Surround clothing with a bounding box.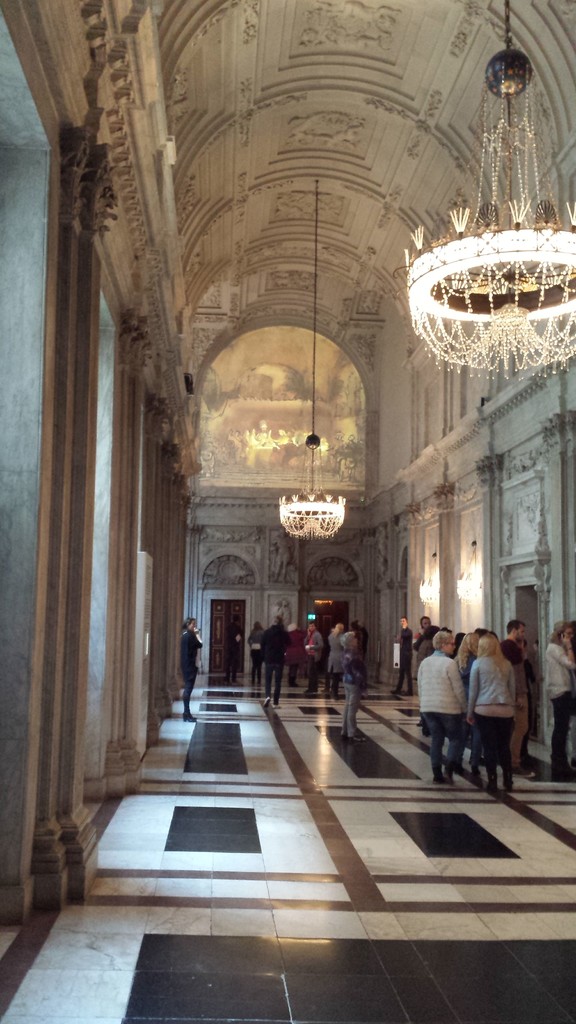
Rect(543, 640, 575, 778).
